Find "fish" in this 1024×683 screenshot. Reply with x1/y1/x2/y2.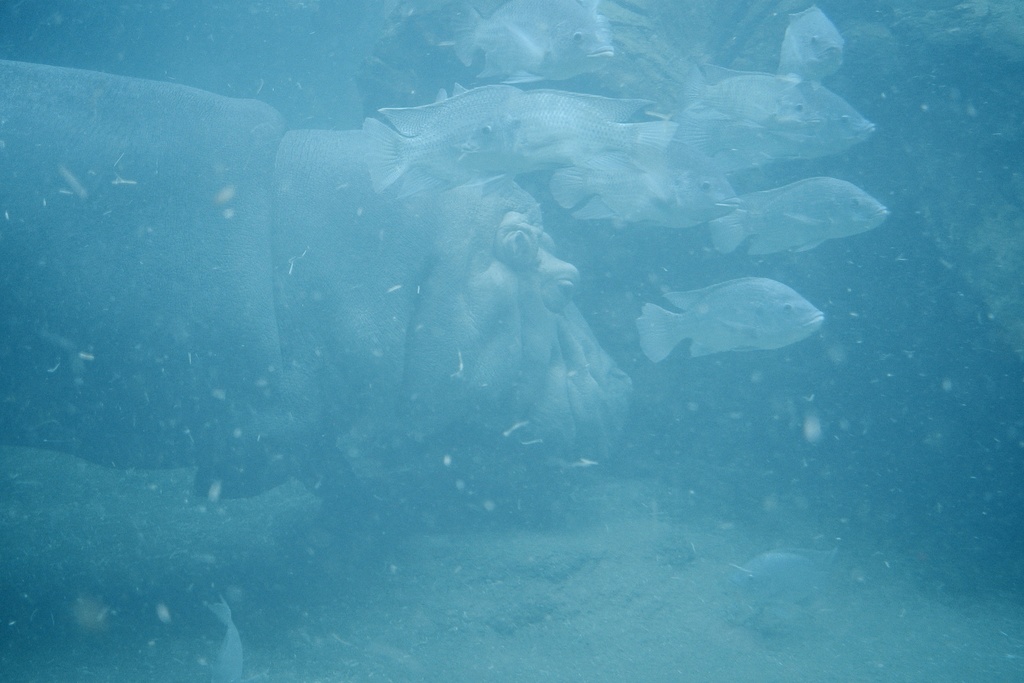
777/9/849/84.
